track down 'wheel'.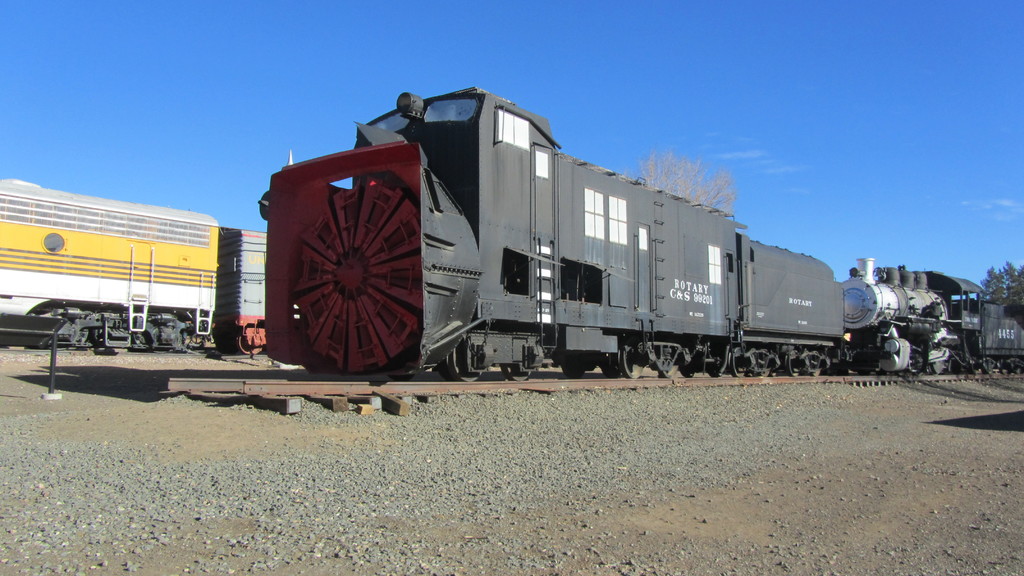
Tracked to [444, 346, 479, 382].
